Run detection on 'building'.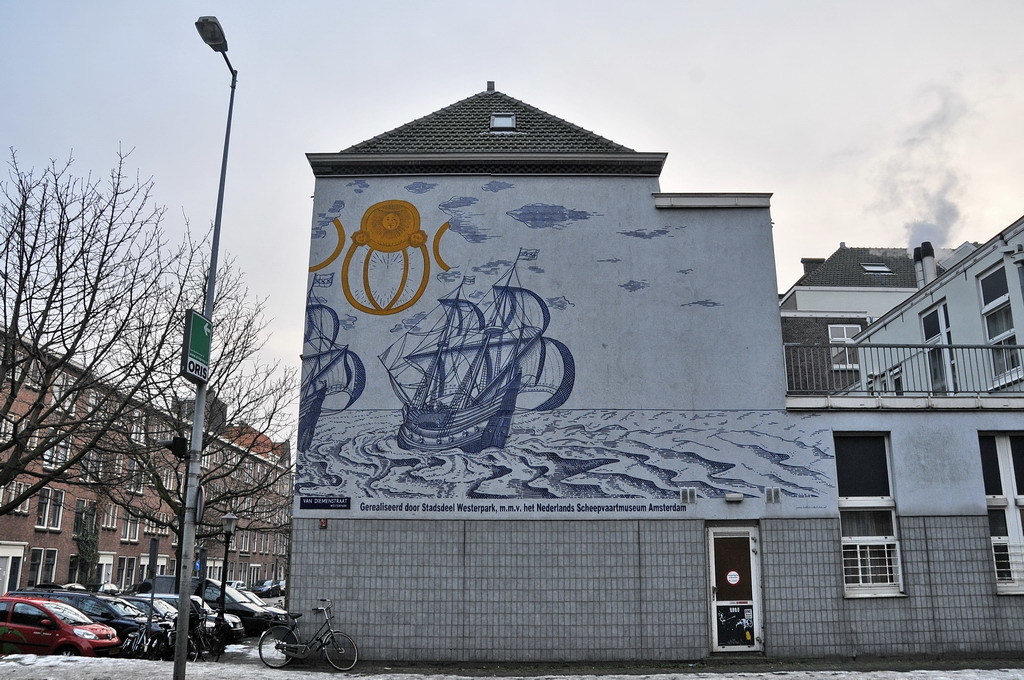
Result: (0,327,293,602).
